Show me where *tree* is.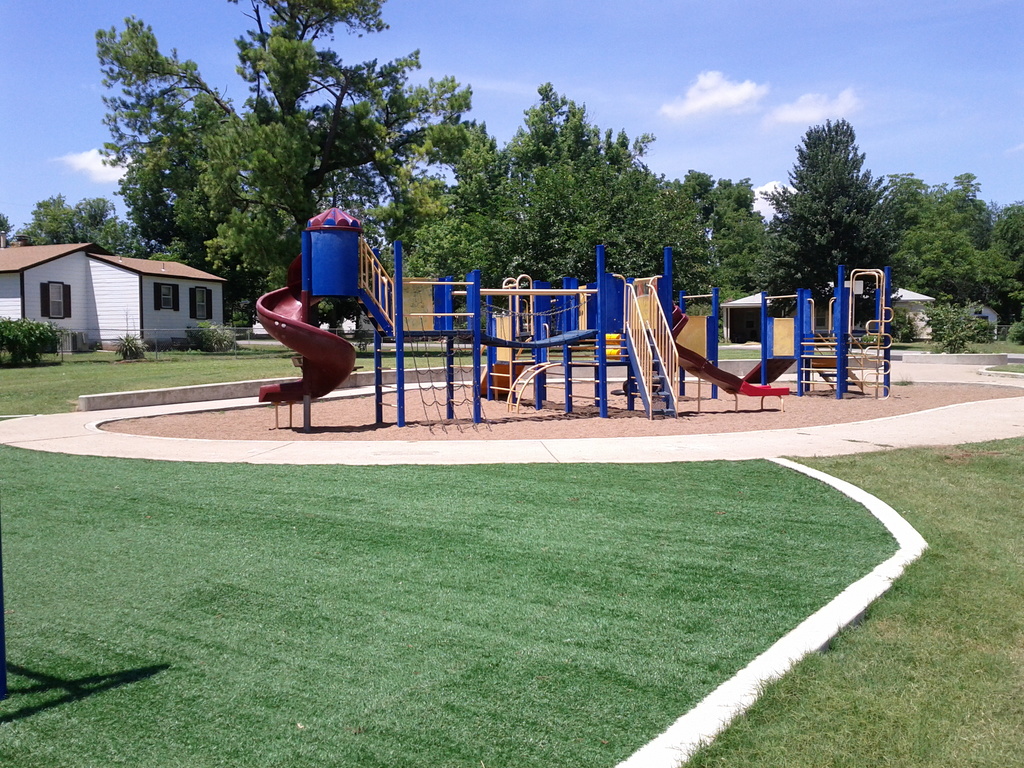
*tree* is at (x1=899, y1=175, x2=1023, y2=337).
